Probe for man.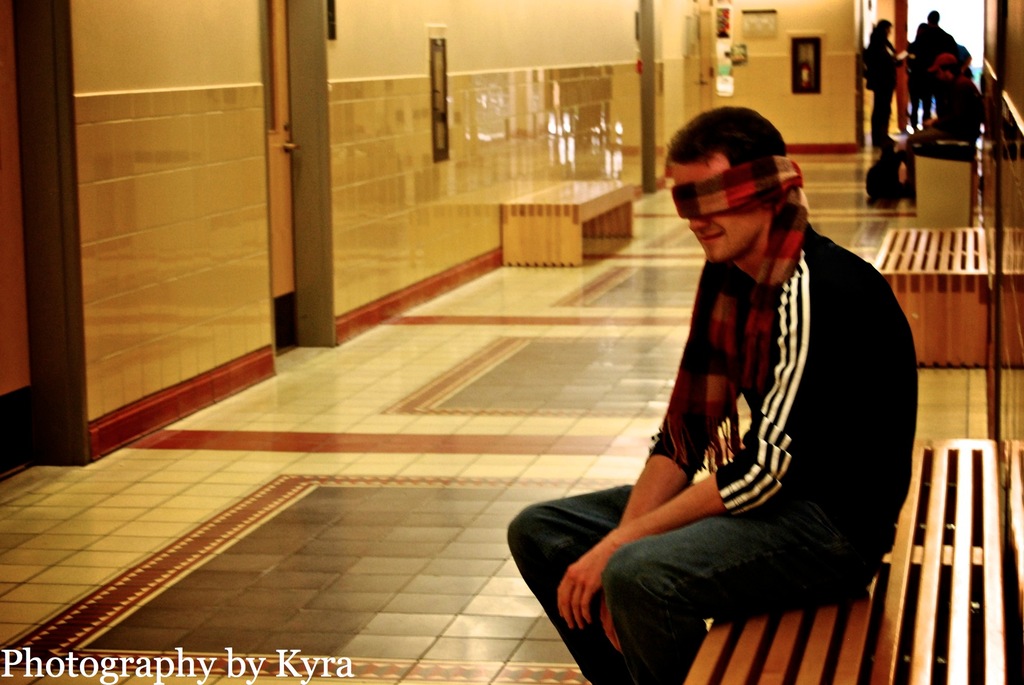
Probe result: 899:51:984:192.
